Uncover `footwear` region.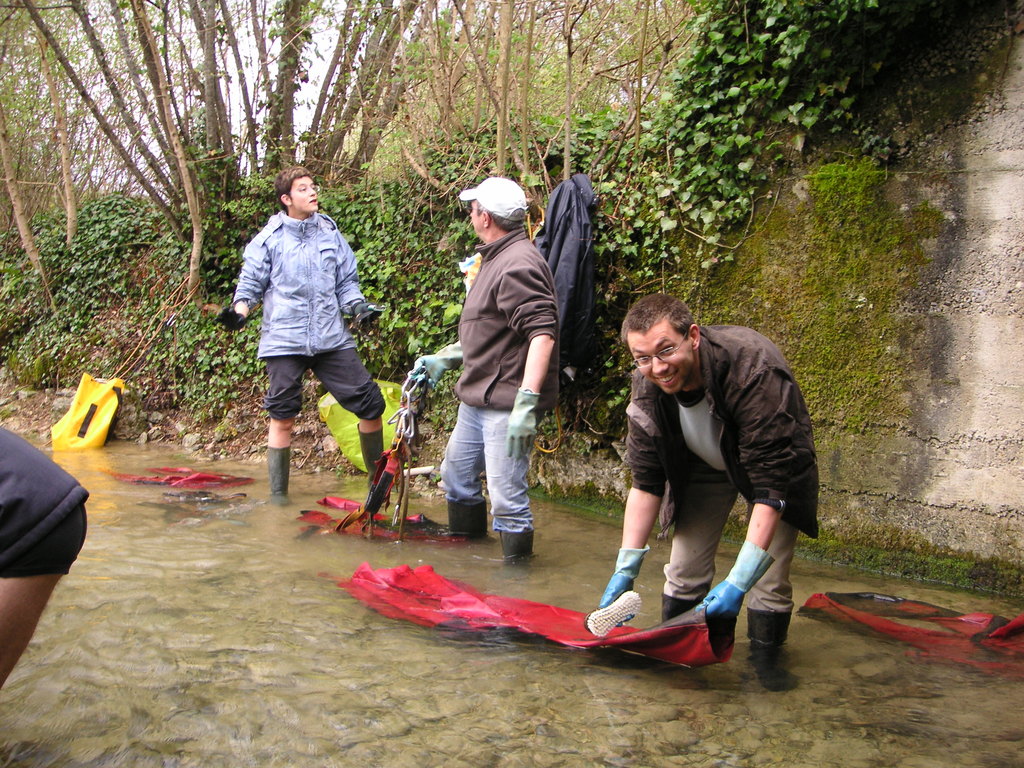
Uncovered: 266/444/289/502.
